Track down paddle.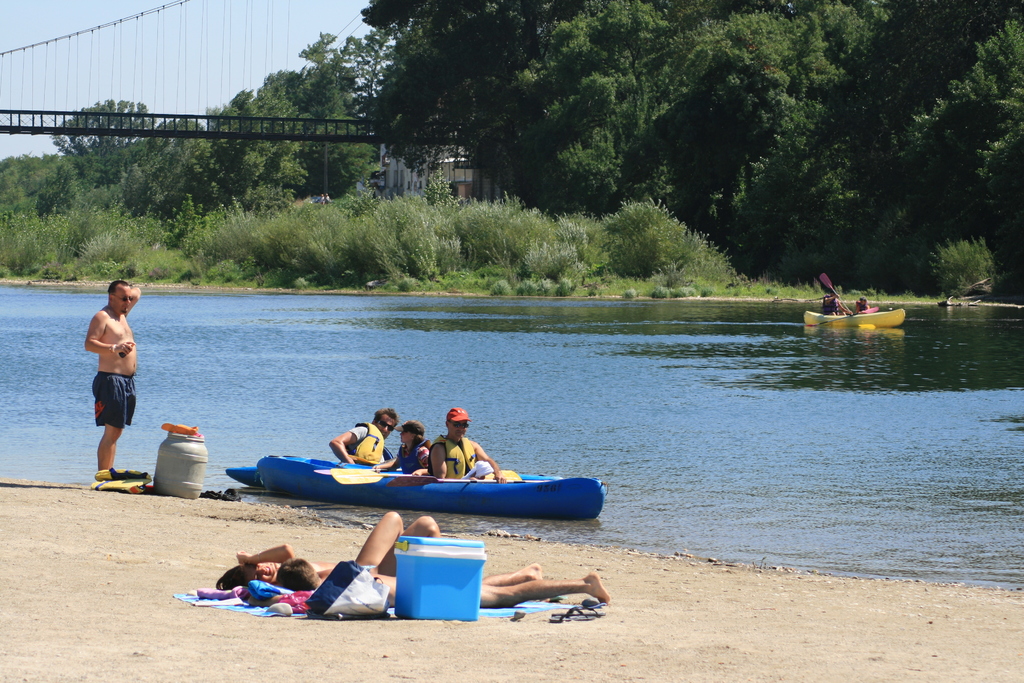
Tracked to {"x1": 331, "y1": 467, "x2": 552, "y2": 487}.
